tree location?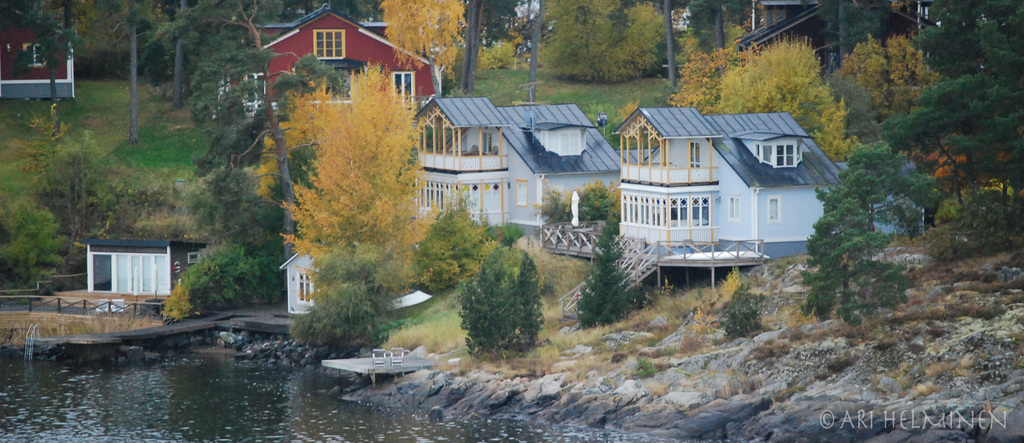
rect(471, 40, 516, 72)
